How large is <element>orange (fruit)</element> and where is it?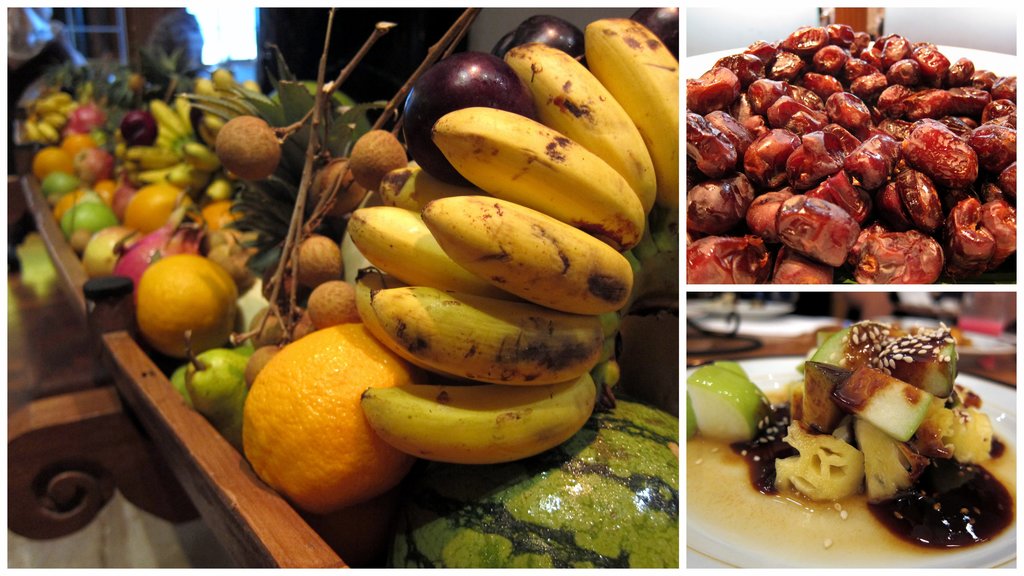
Bounding box: [left=38, top=133, right=74, bottom=183].
